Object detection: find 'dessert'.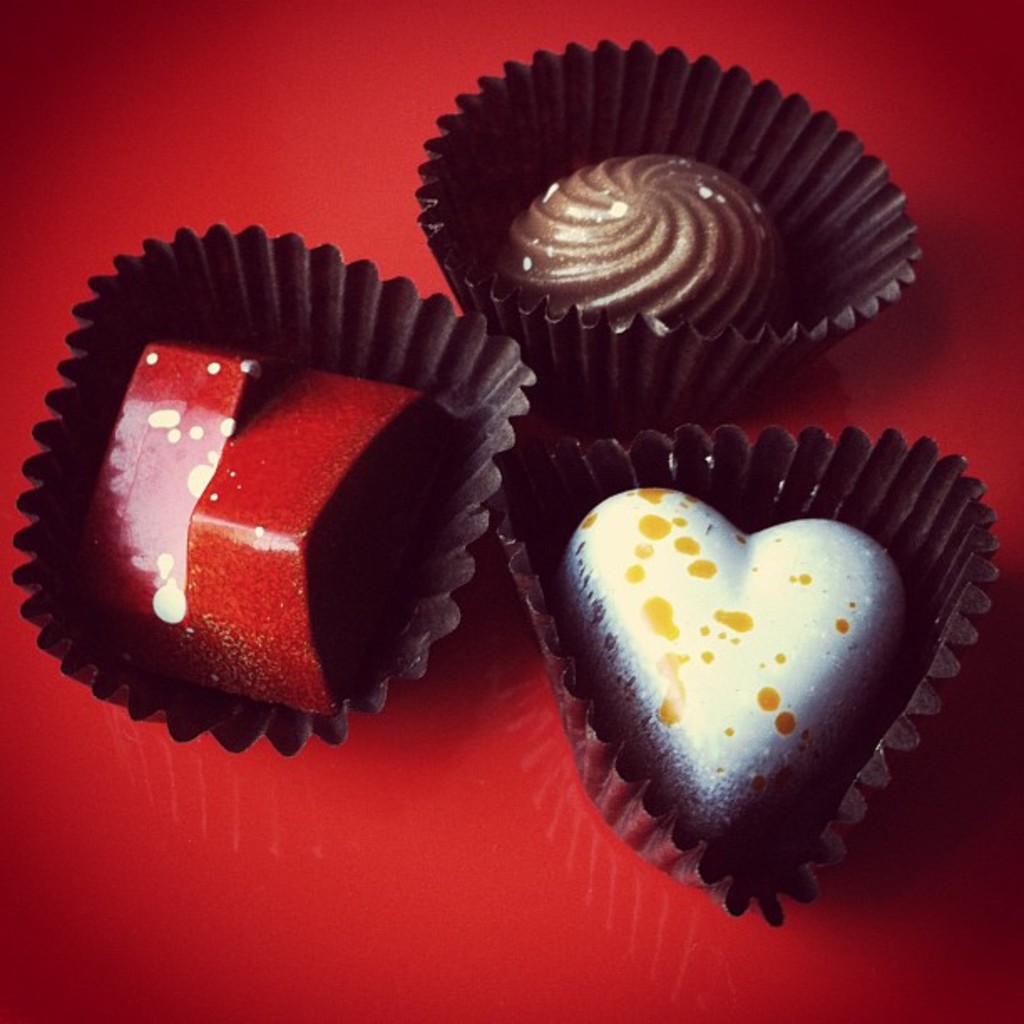
locate(576, 484, 905, 843).
